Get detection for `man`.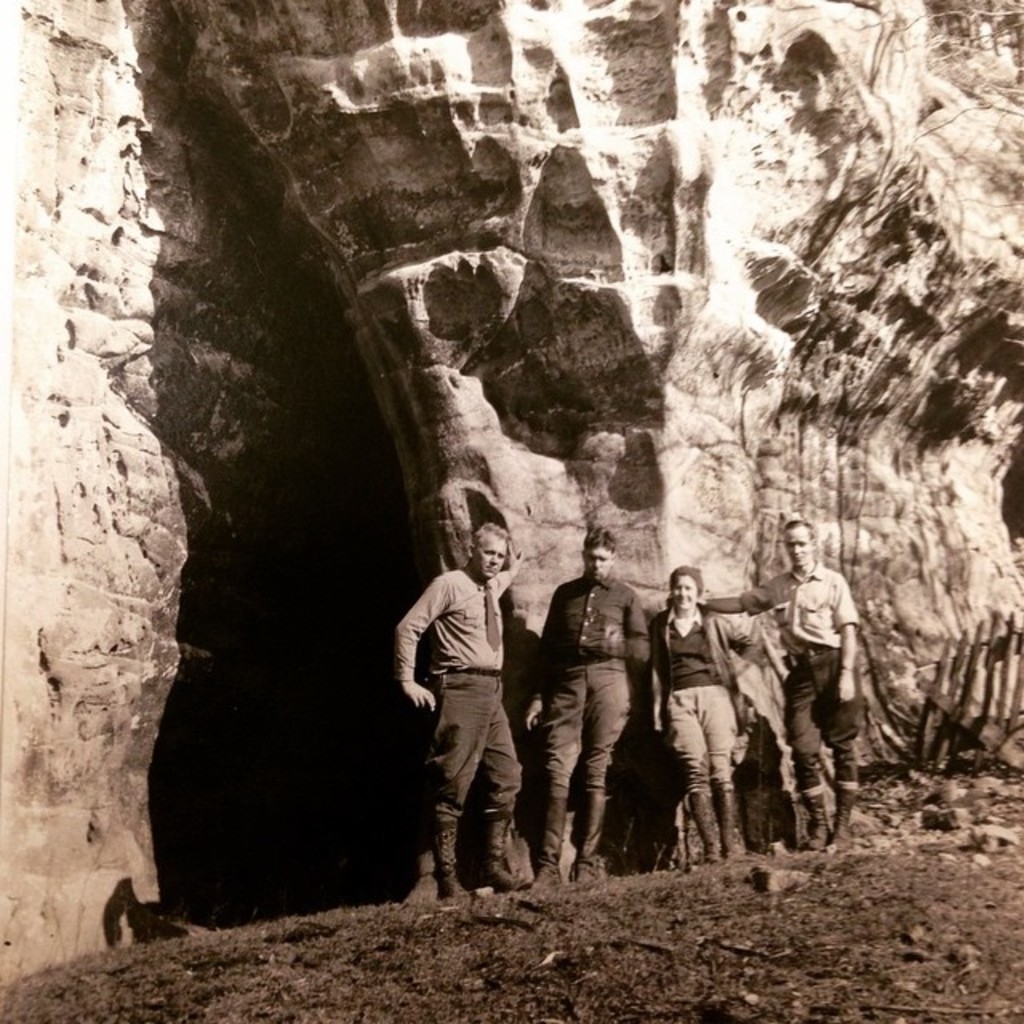
Detection: 702, 520, 877, 856.
